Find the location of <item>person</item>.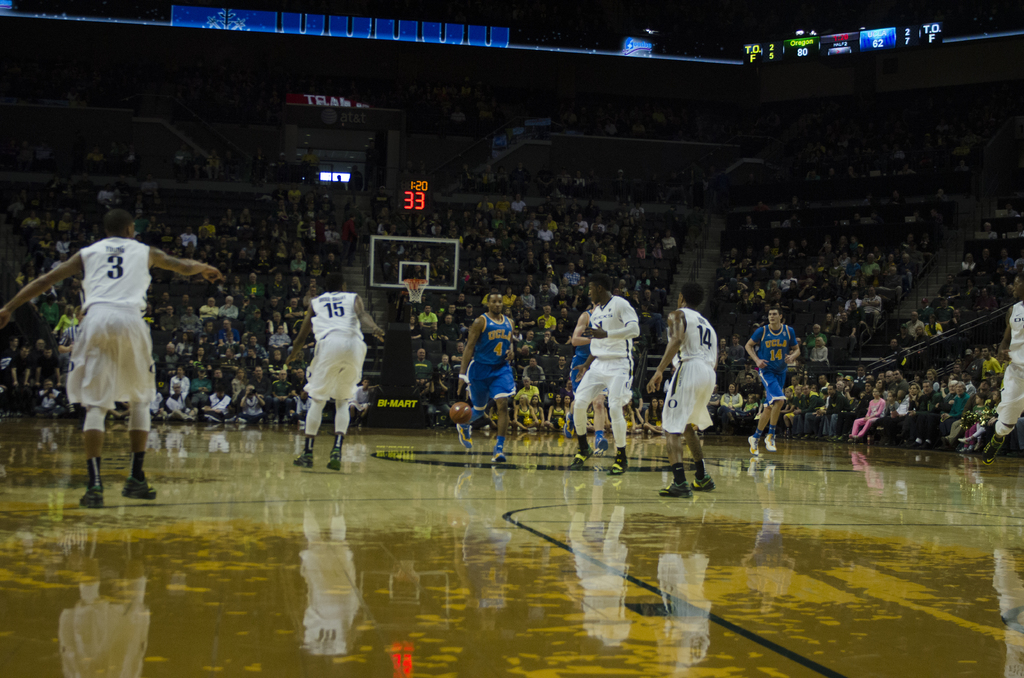
Location: {"x1": 273, "y1": 348, "x2": 286, "y2": 372}.
